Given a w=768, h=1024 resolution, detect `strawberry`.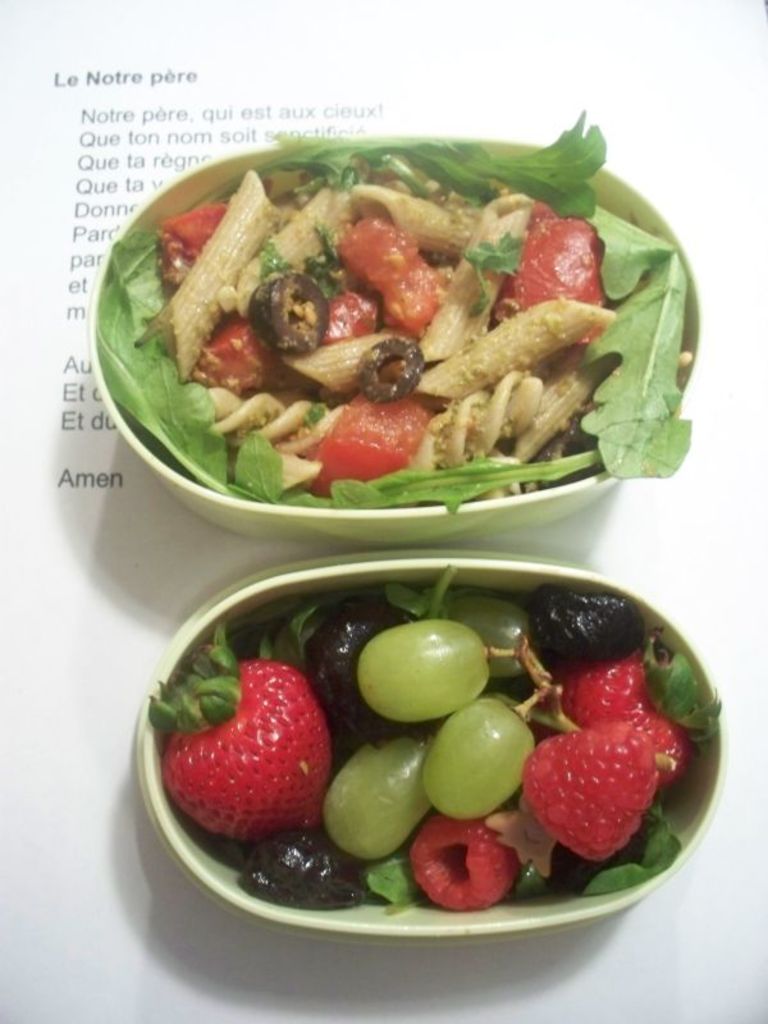
{"x1": 174, "y1": 654, "x2": 348, "y2": 845}.
